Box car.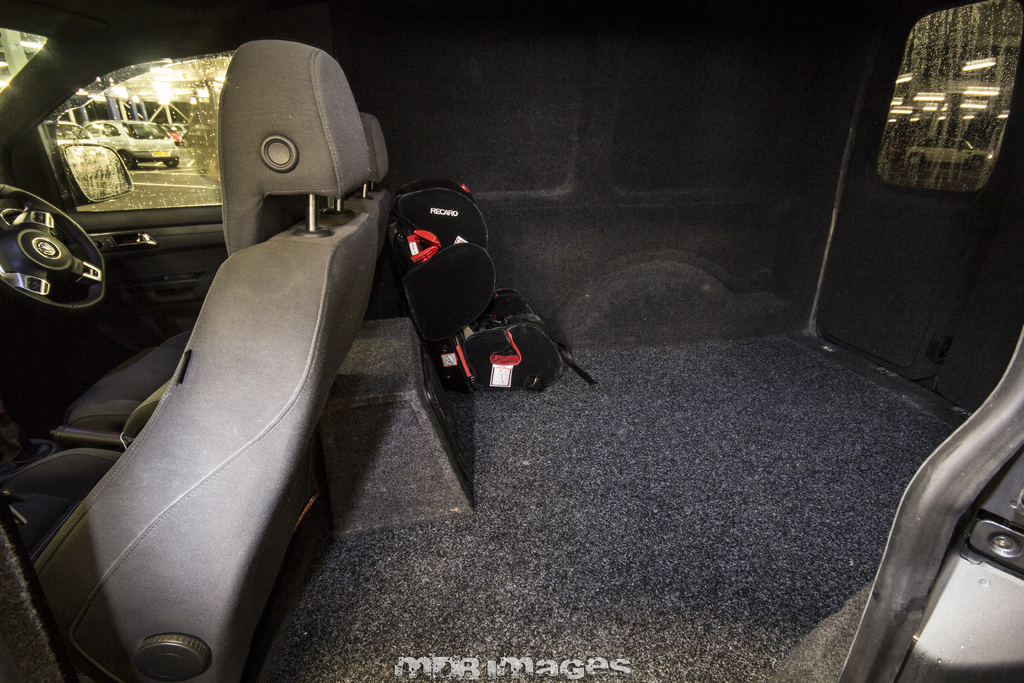
(left=0, top=0, right=1023, bottom=682).
